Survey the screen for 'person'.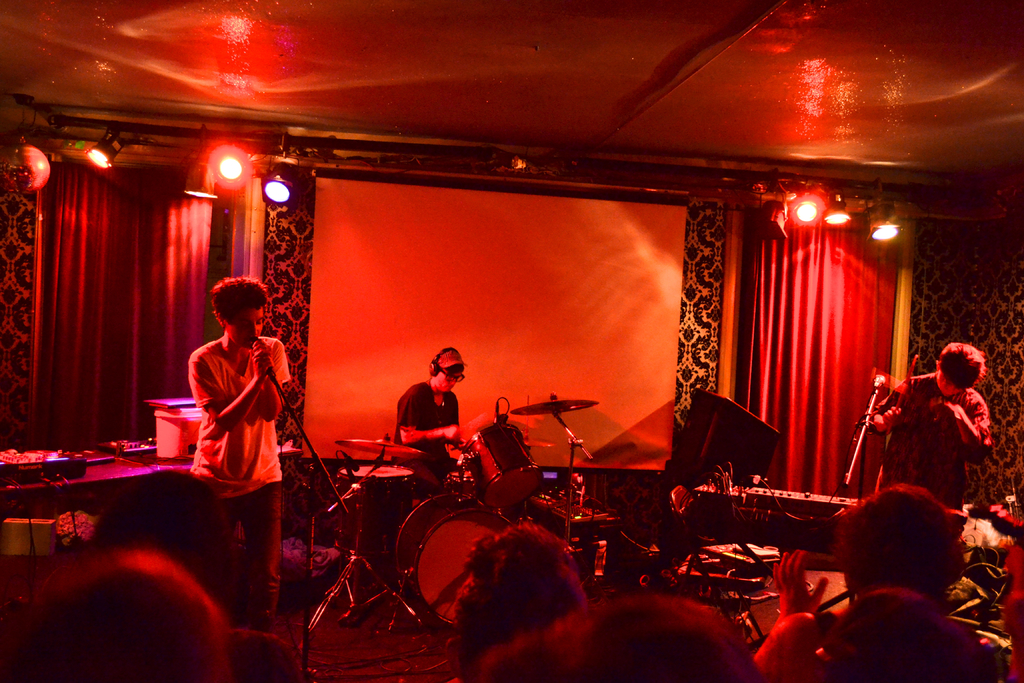
Survey found: box(542, 600, 747, 682).
